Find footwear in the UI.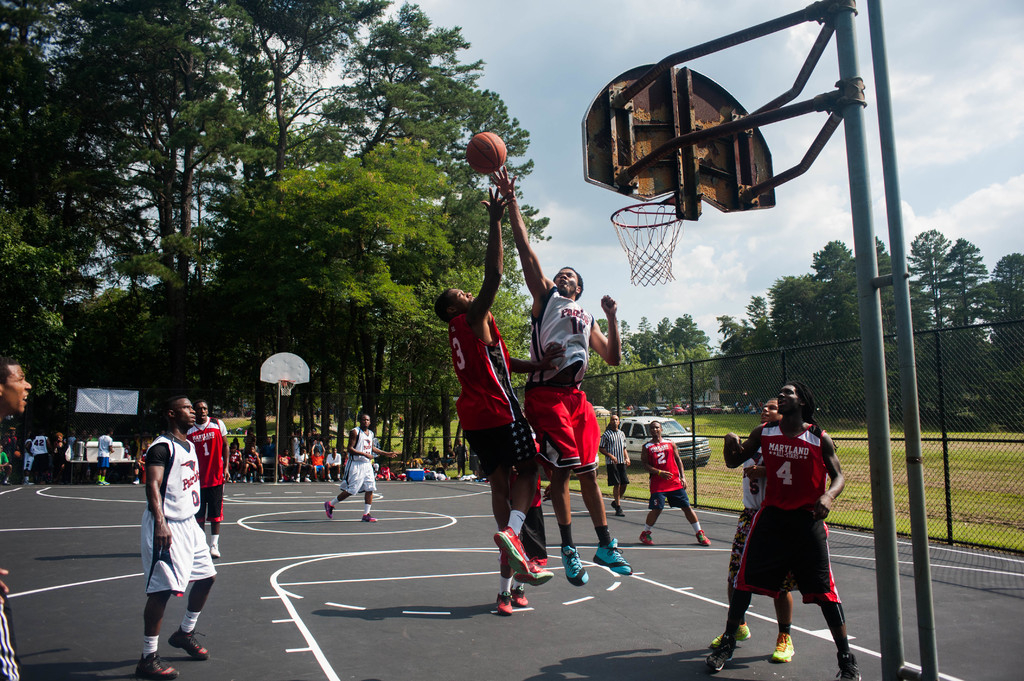
UI element at box=[511, 587, 528, 607].
